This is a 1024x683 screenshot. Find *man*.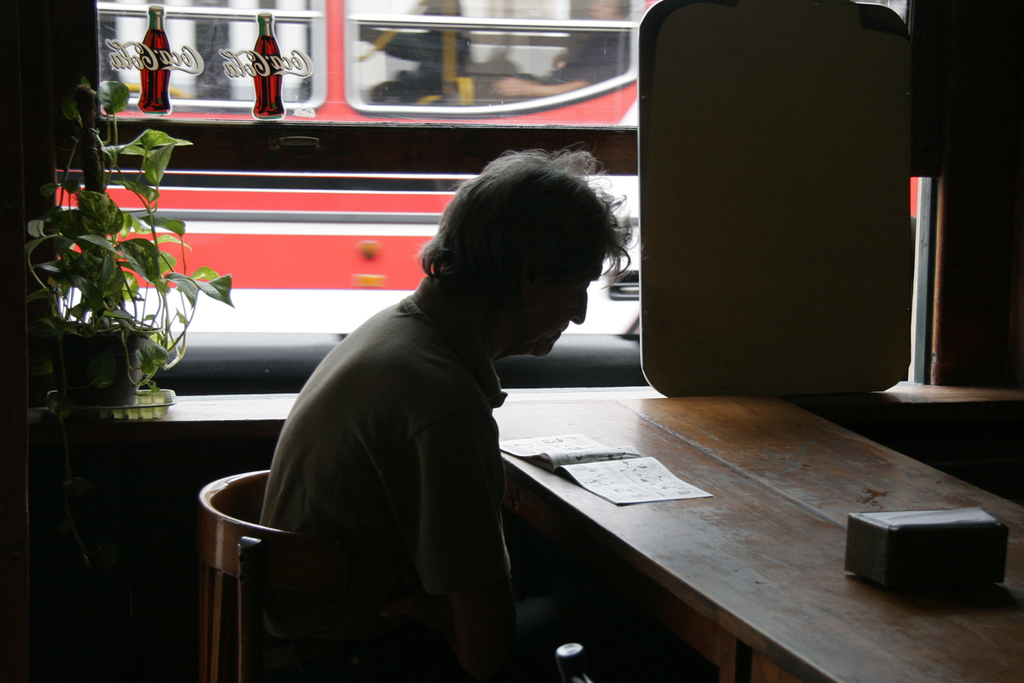
Bounding box: rect(234, 167, 631, 659).
